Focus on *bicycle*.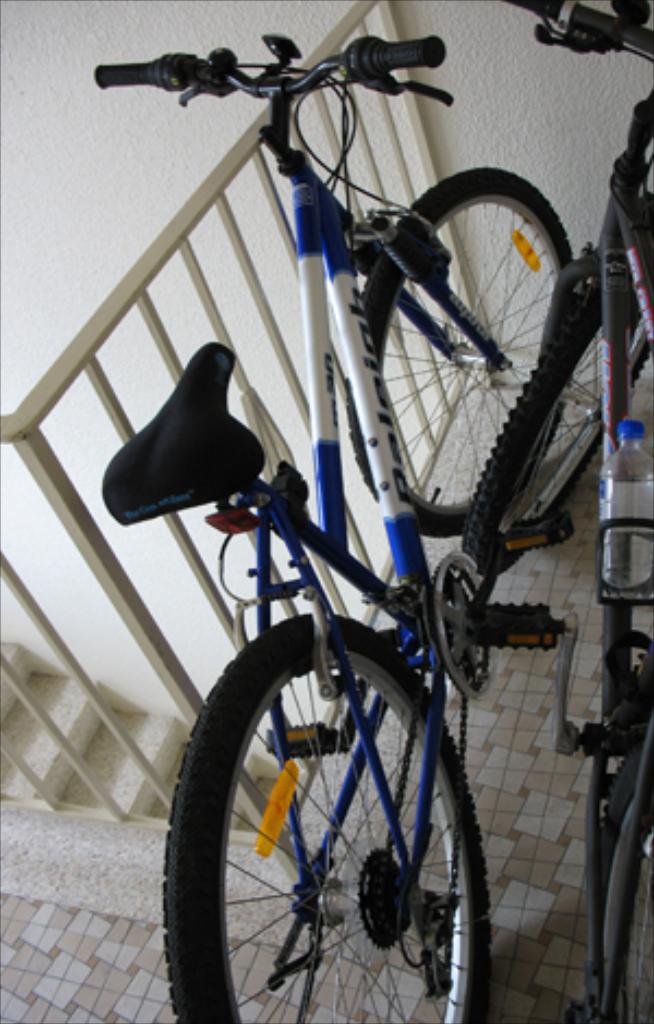
Focused at (458,0,652,1022).
